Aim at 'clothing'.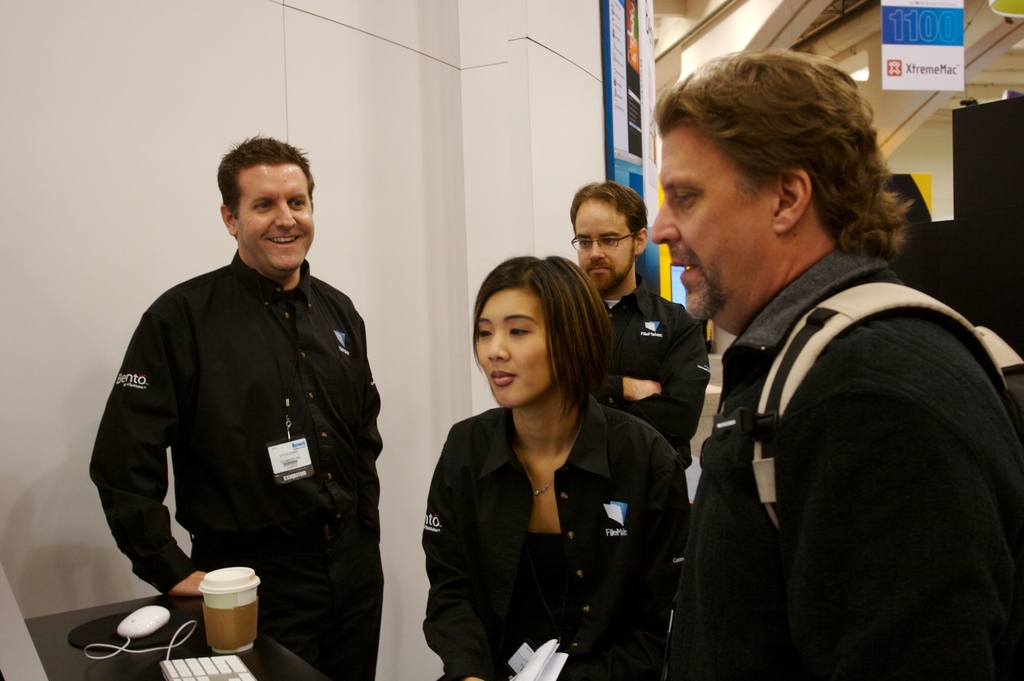
Aimed at 588:276:709:450.
